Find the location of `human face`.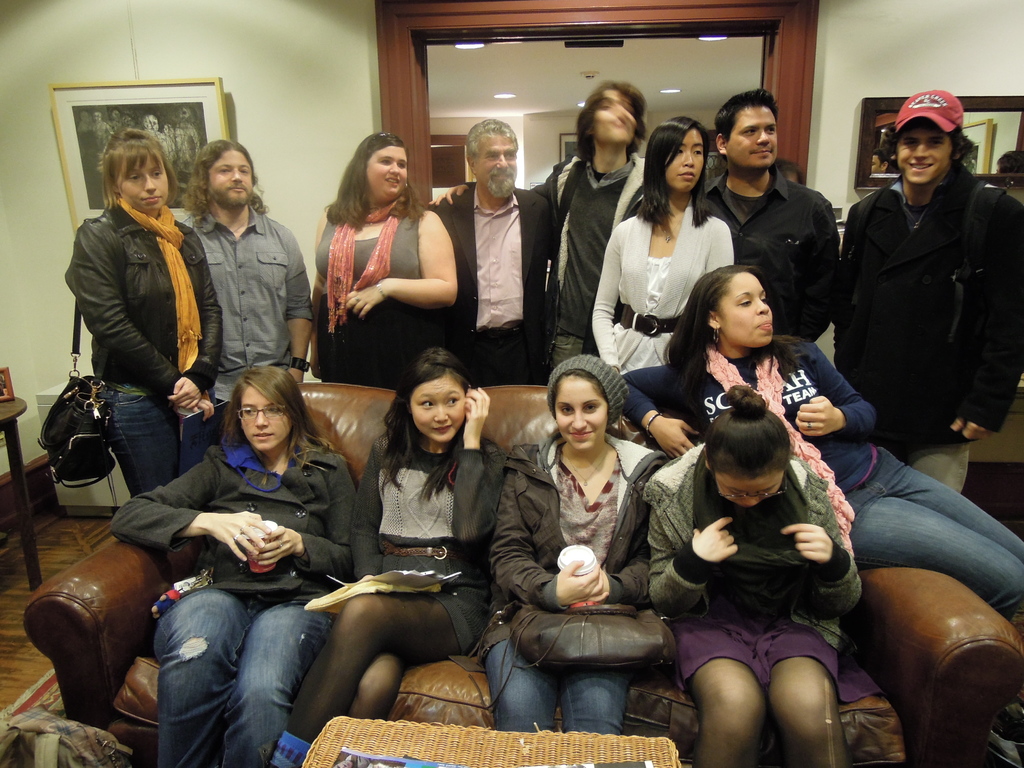
Location: BBox(477, 132, 517, 184).
